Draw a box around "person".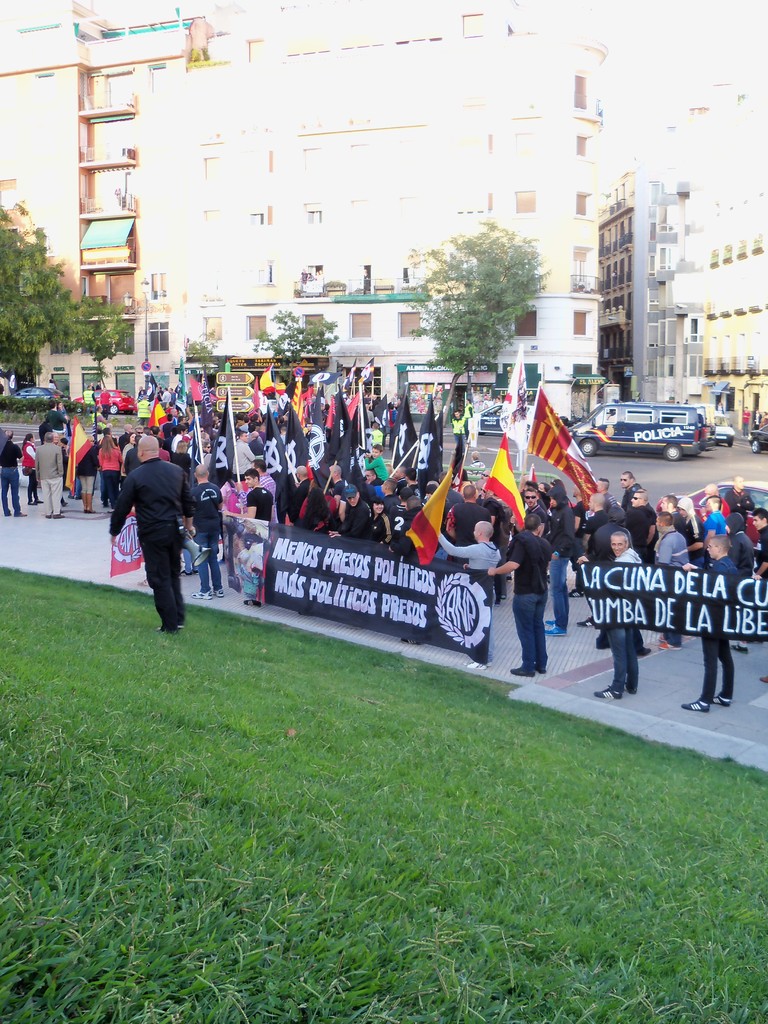
[363,443,391,487].
